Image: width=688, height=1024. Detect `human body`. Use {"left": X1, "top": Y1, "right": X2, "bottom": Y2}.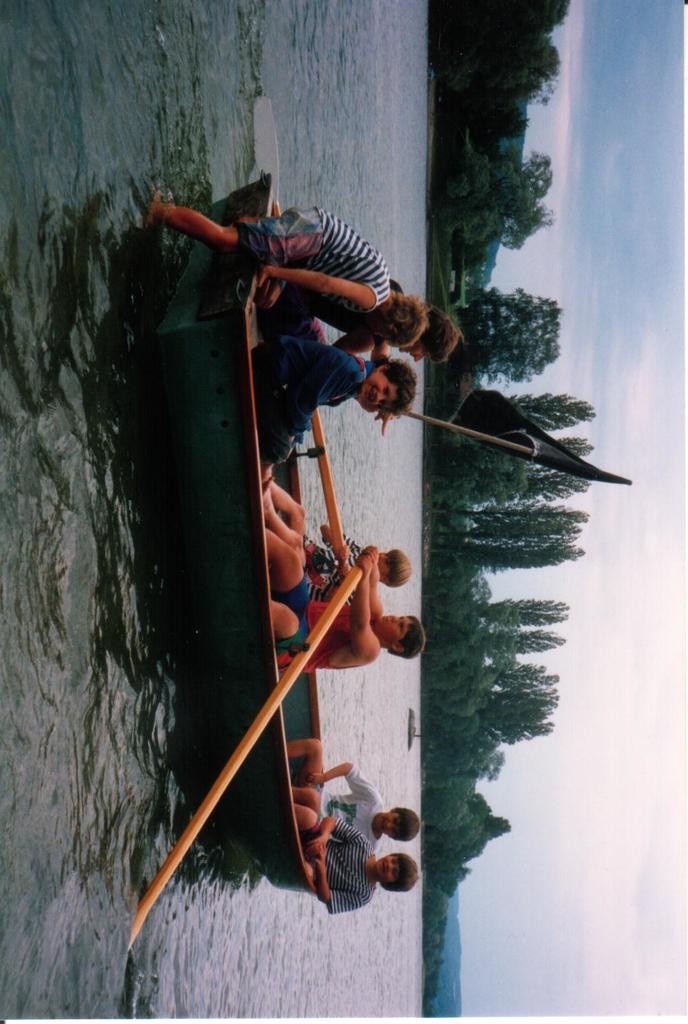
{"left": 287, "top": 736, "right": 420, "bottom": 855}.
